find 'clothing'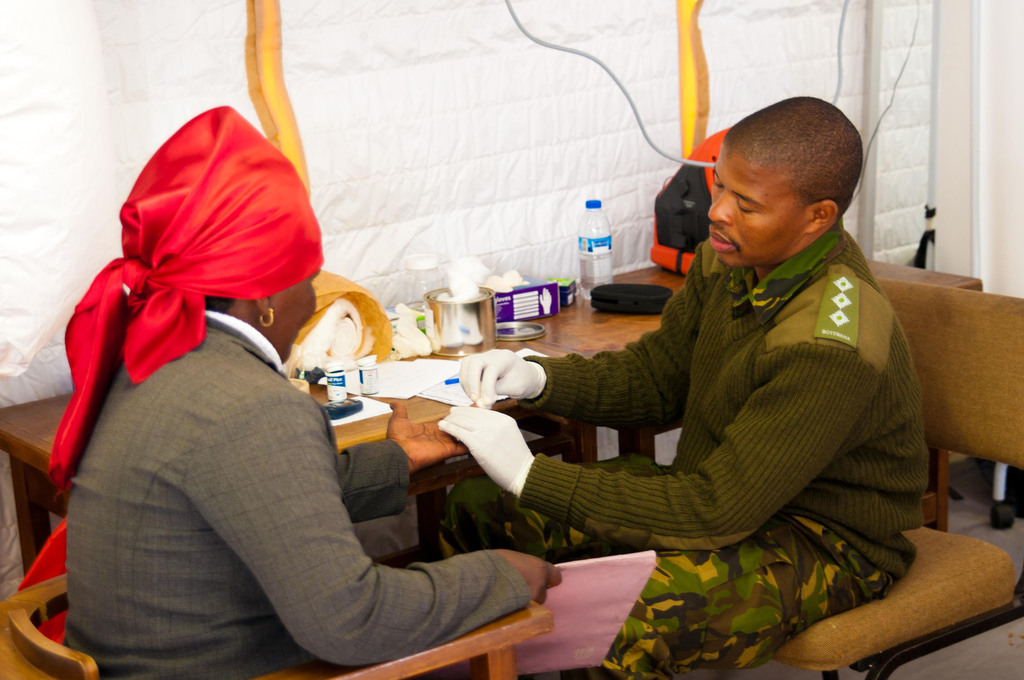
67/298/522/679
